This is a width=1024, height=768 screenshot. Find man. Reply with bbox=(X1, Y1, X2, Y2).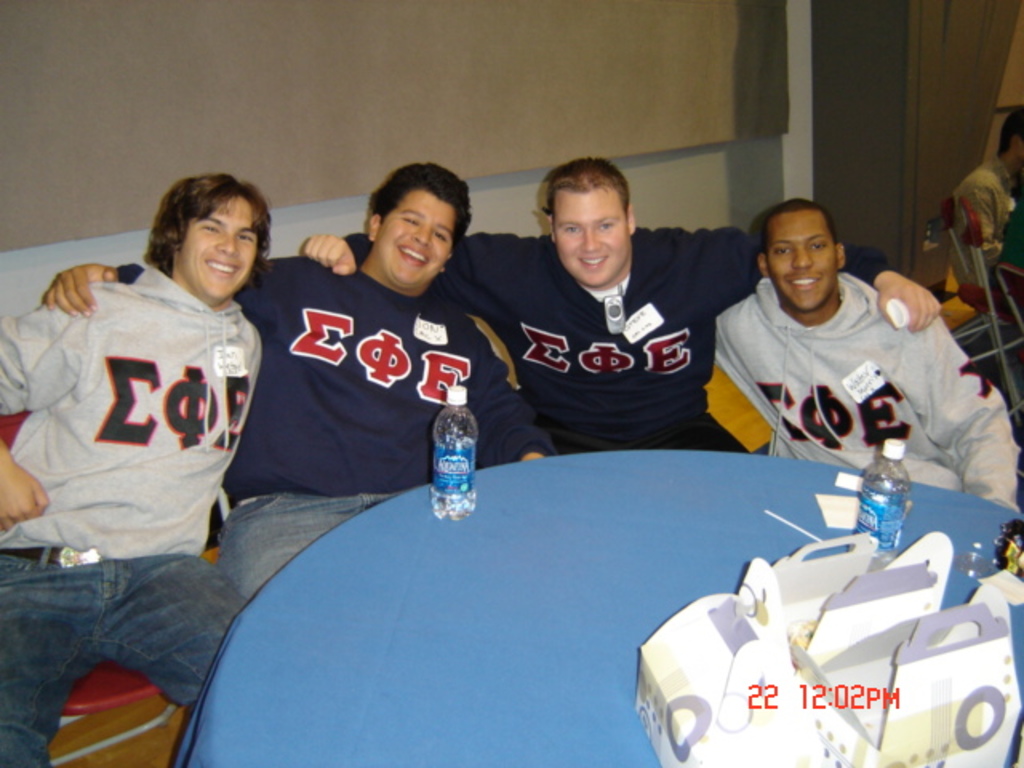
bbox=(949, 107, 1022, 285).
